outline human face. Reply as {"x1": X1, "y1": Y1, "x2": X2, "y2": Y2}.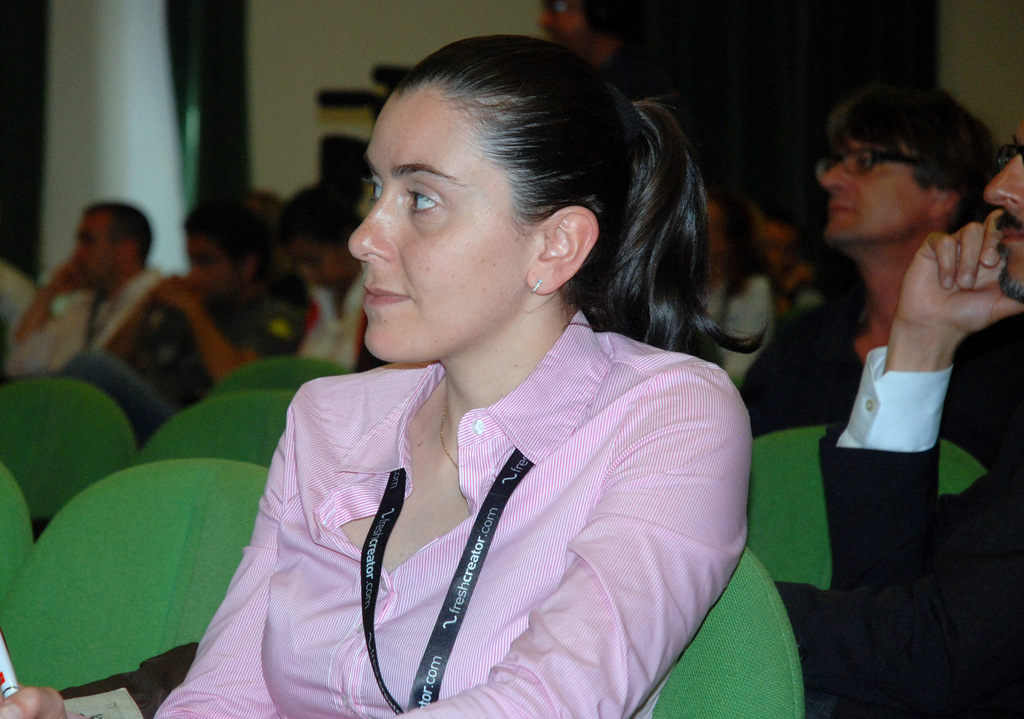
{"x1": 343, "y1": 79, "x2": 531, "y2": 357}.
